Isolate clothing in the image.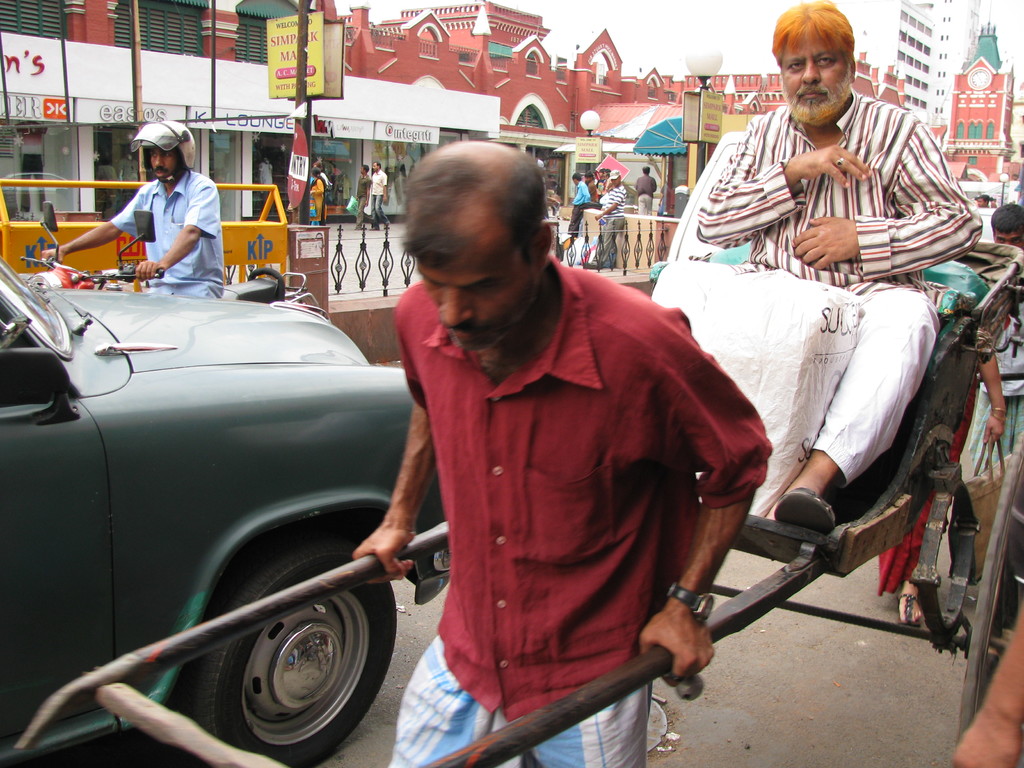
Isolated region: Rect(389, 252, 776, 767).
